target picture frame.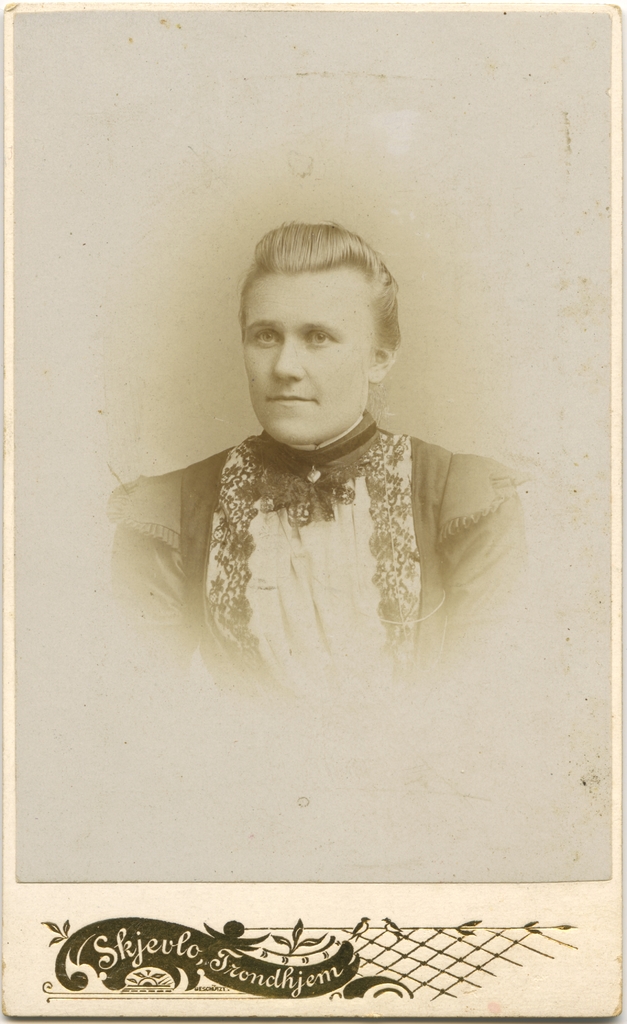
Target region: (0,0,626,1023).
